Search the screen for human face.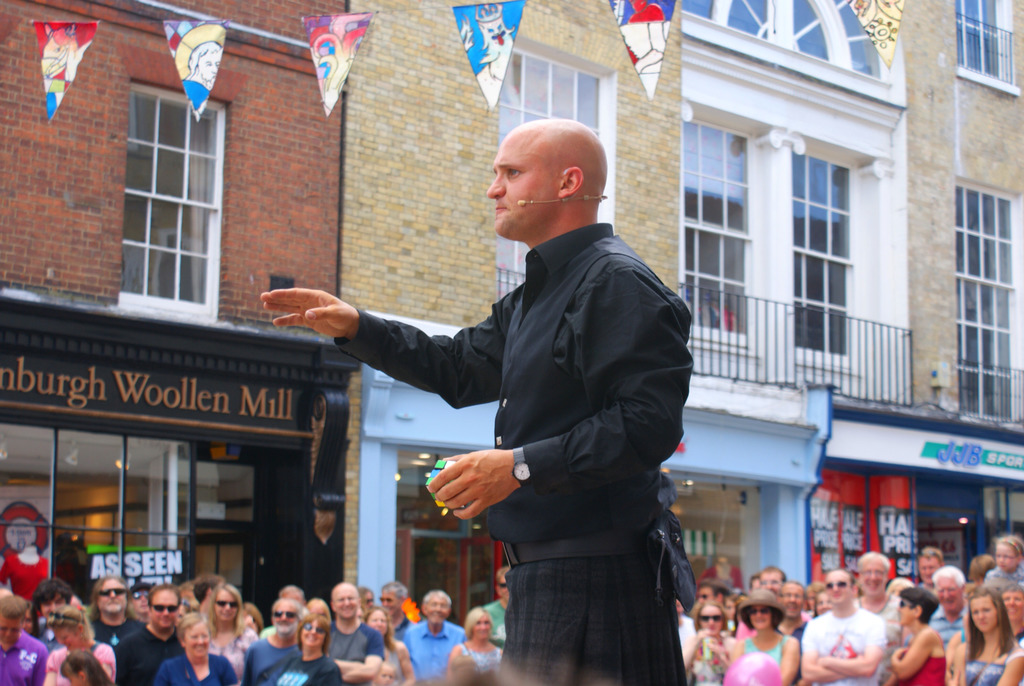
Found at box(920, 557, 937, 582).
